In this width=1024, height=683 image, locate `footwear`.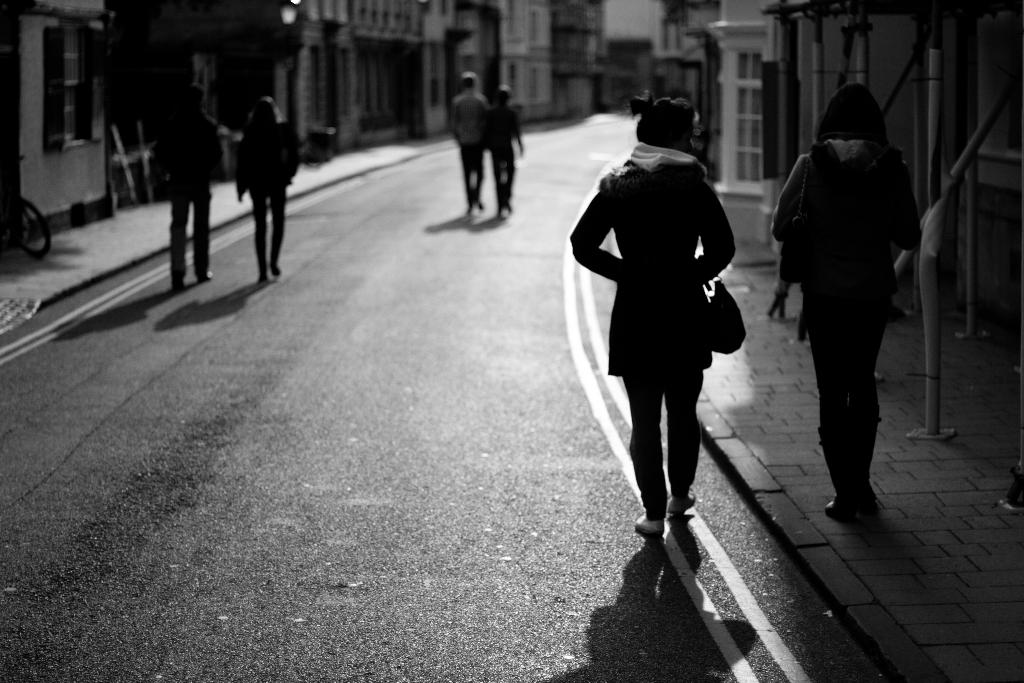
Bounding box: {"left": 174, "top": 280, "right": 185, "bottom": 290}.
